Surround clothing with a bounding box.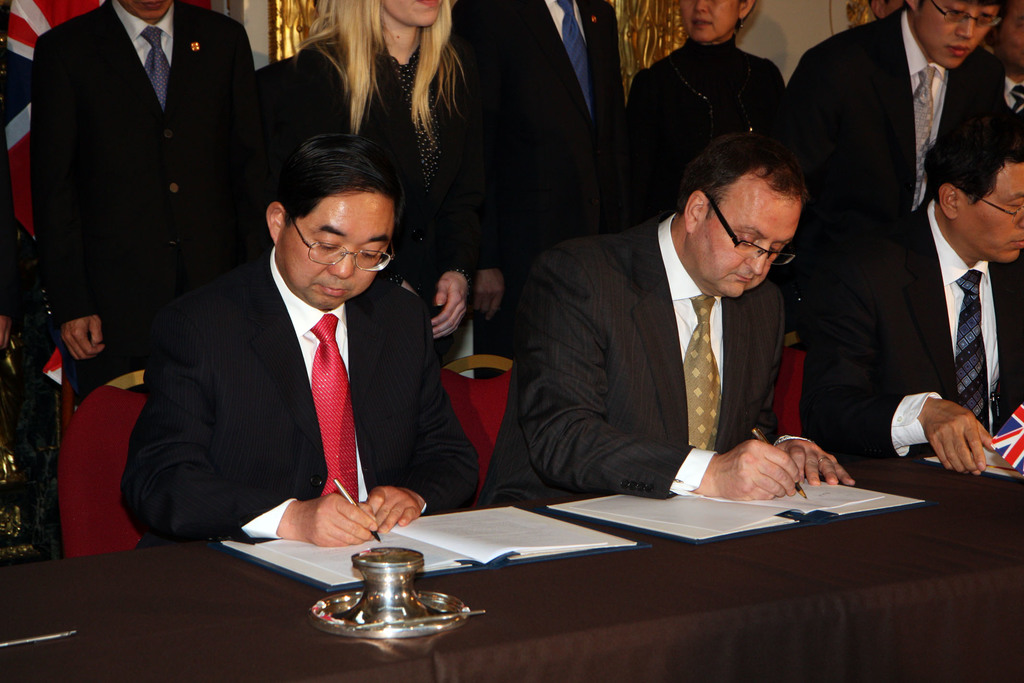
l=450, t=0, r=623, b=386.
